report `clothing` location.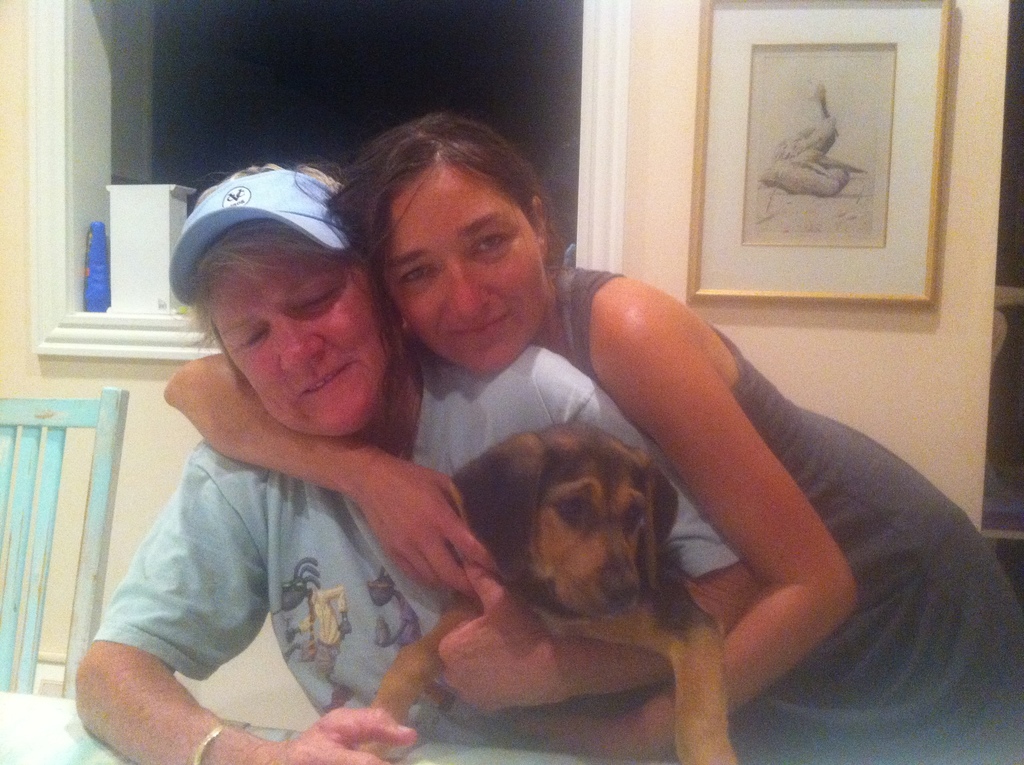
Report: [553, 254, 1023, 759].
